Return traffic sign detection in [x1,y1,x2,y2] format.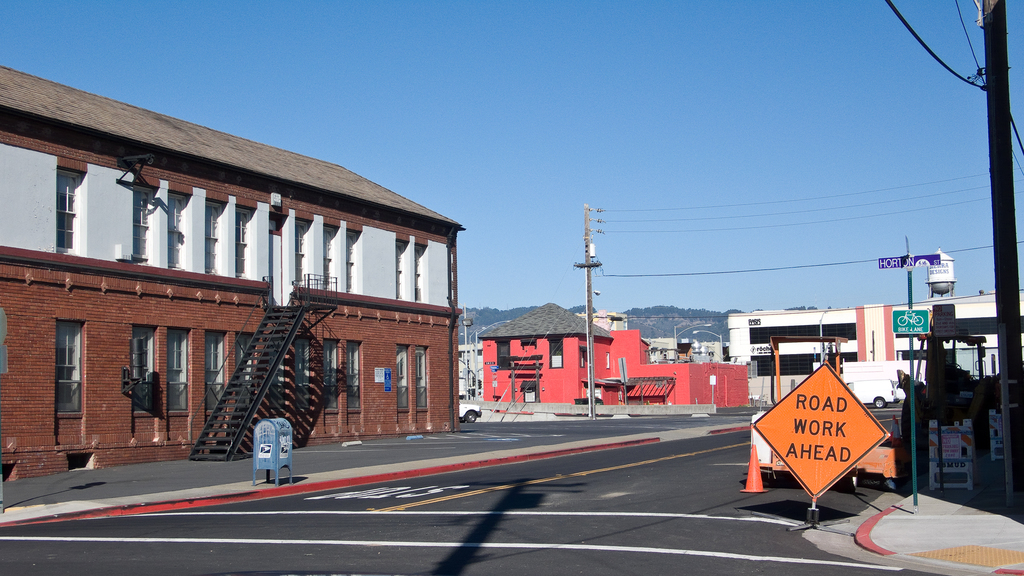
[878,250,947,271].
